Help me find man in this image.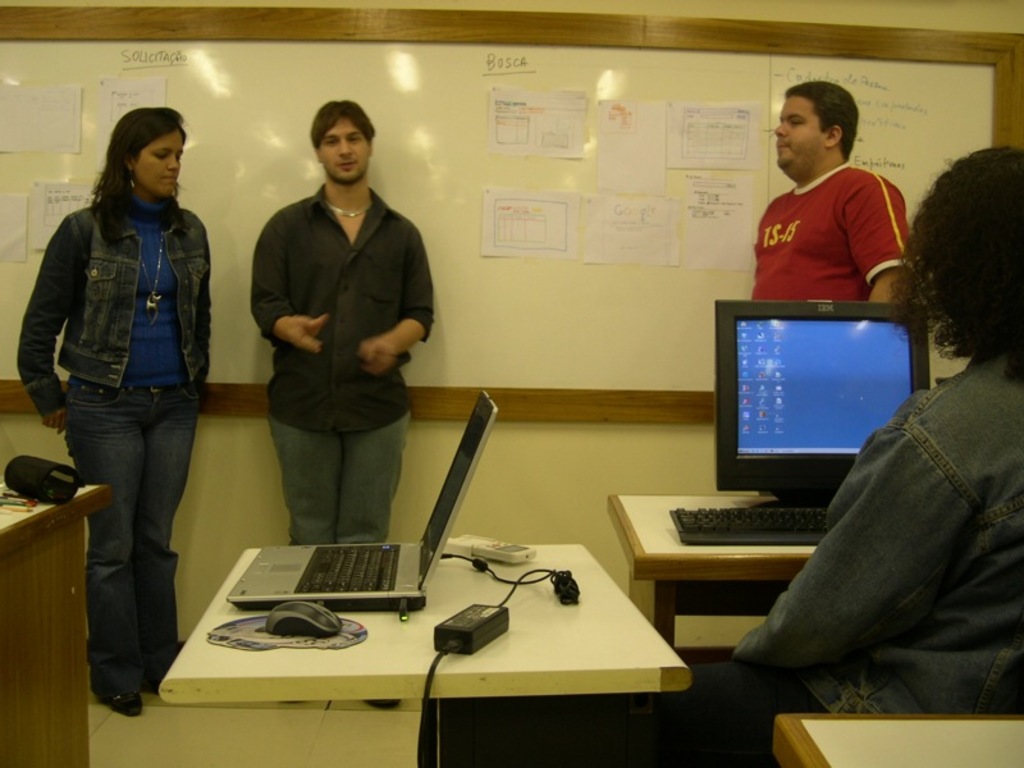
Found it: box(250, 97, 434, 545).
